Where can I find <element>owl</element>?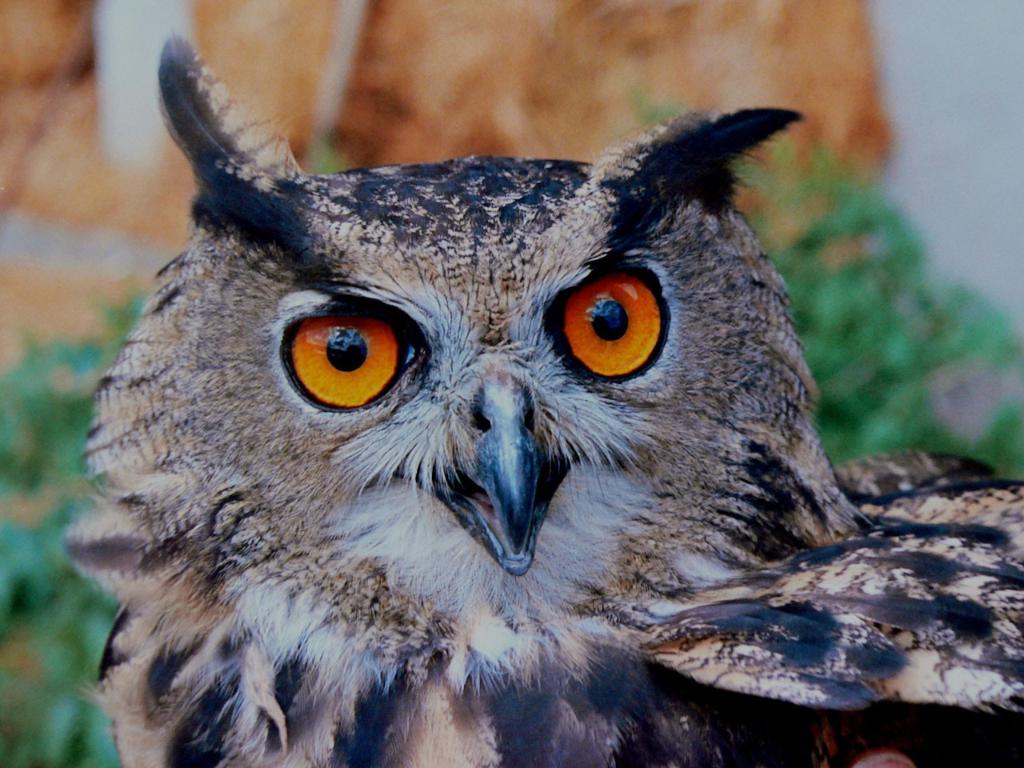
You can find it at x1=60, y1=26, x2=1023, y2=767.
